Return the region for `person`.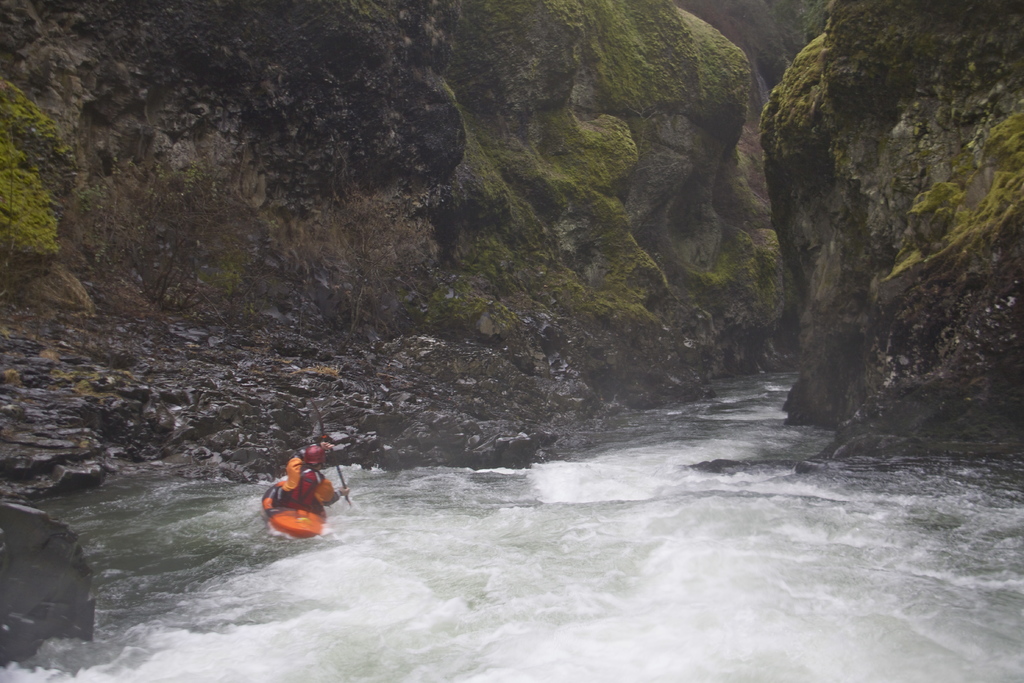
(left=280, top=432, right=327, bottom=506).
